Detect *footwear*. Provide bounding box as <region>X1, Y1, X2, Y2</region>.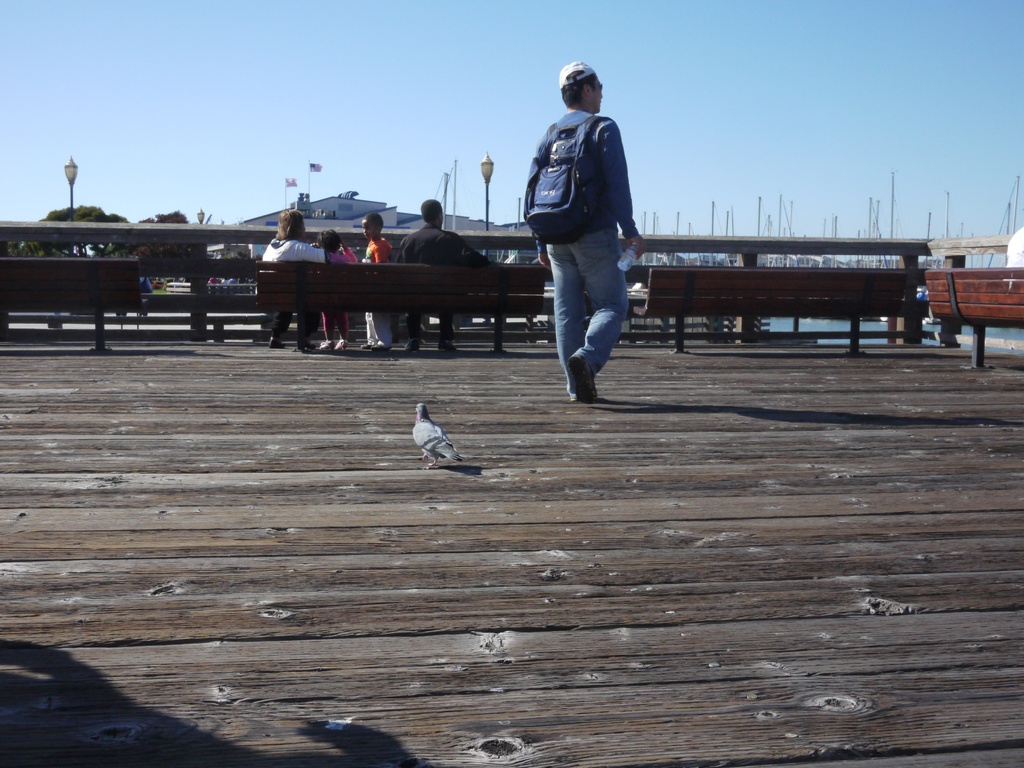
<region>371, 342, 388, 351</region>.
